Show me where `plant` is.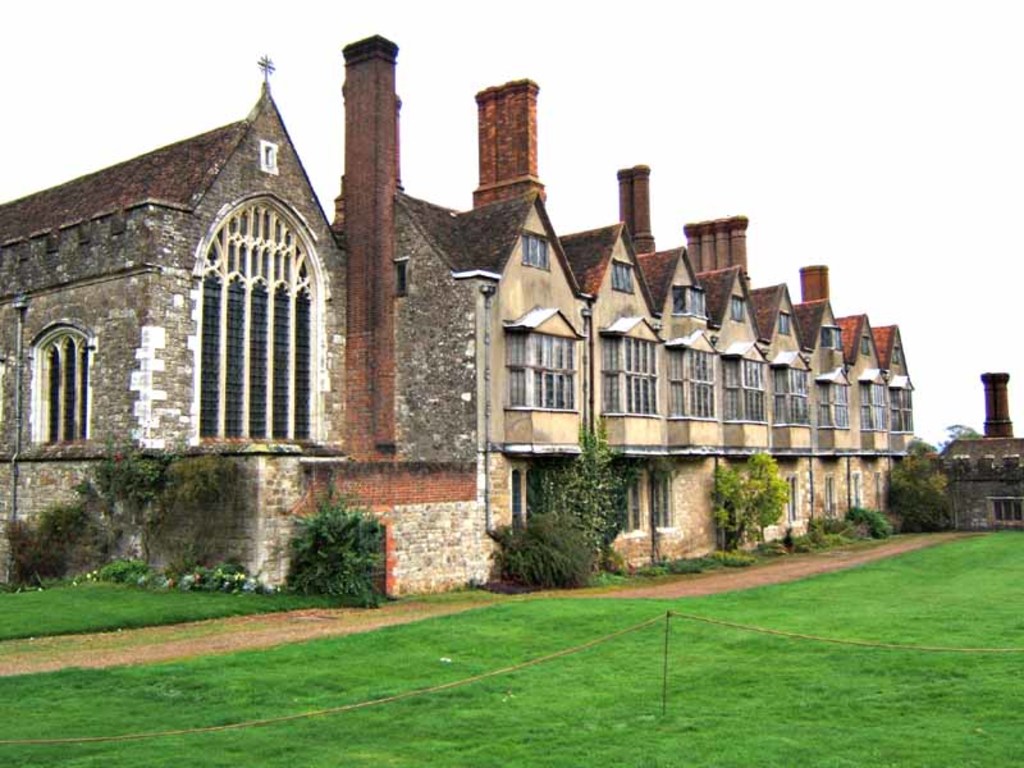
`plant` is at [451,575,490,593].
